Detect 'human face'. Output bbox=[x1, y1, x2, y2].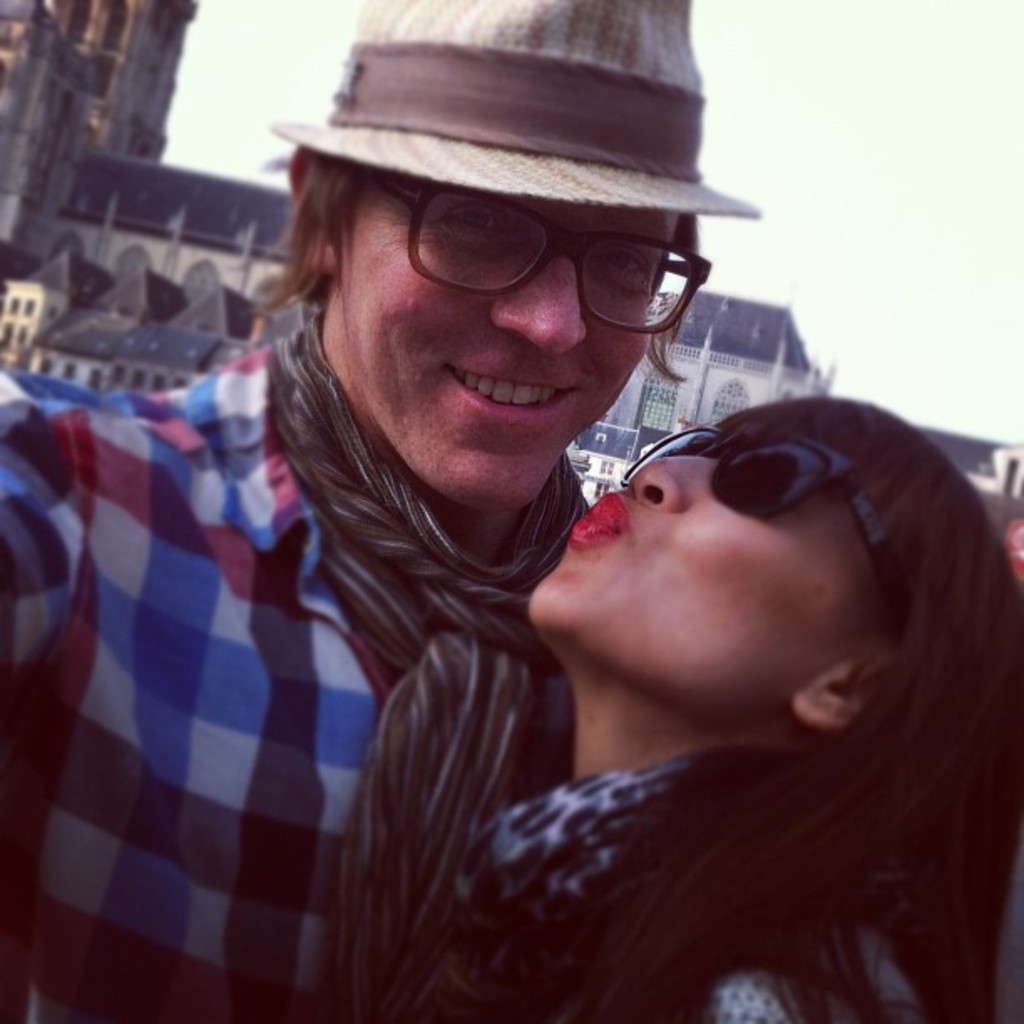
bbox=[336, 177, 673, 517].
